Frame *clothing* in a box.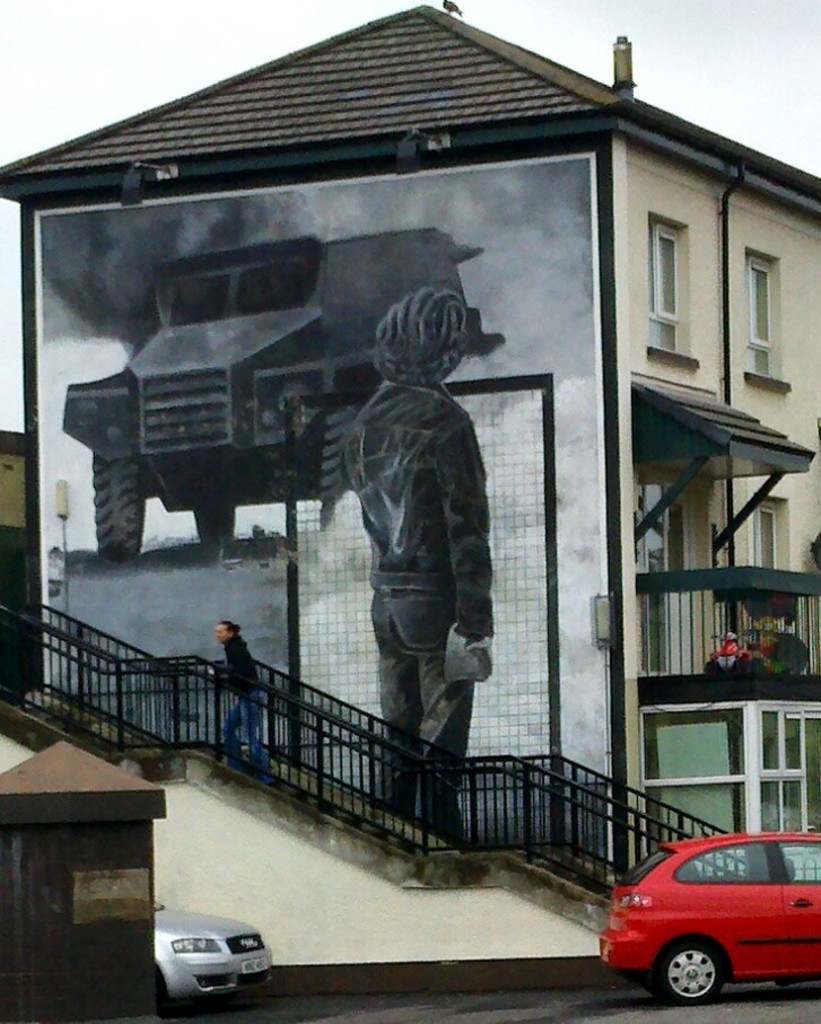
pyautogui.locateOnScreen(344, 375, 490, 847).
